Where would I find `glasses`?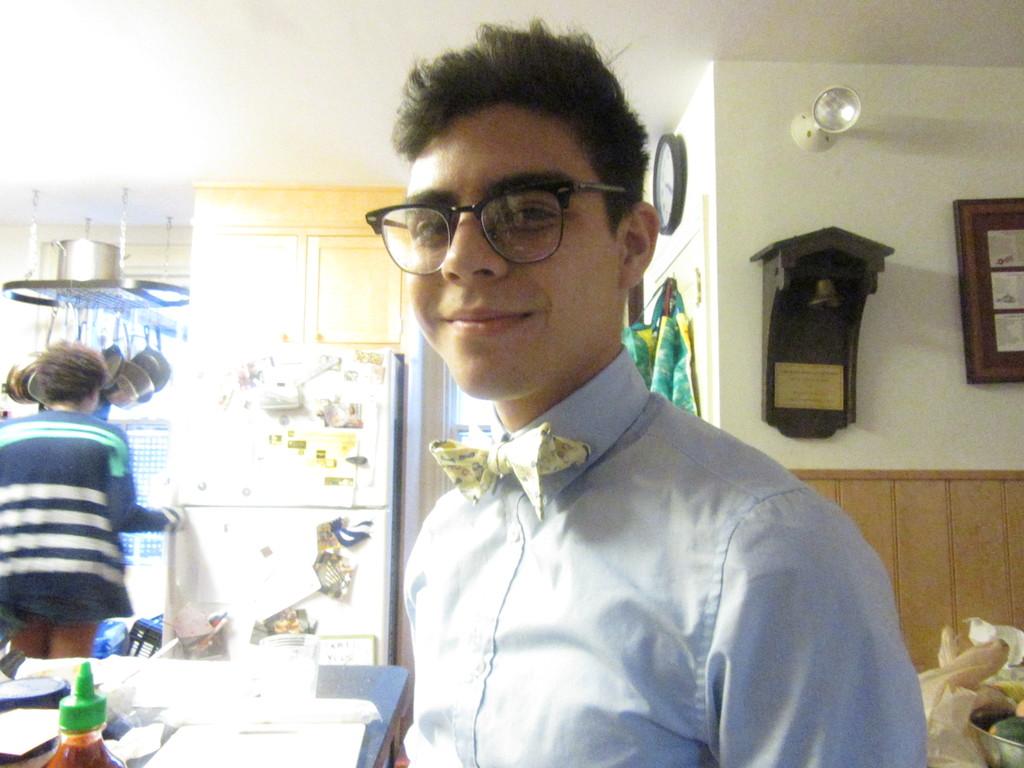
At [365, 165, 630, 263].
